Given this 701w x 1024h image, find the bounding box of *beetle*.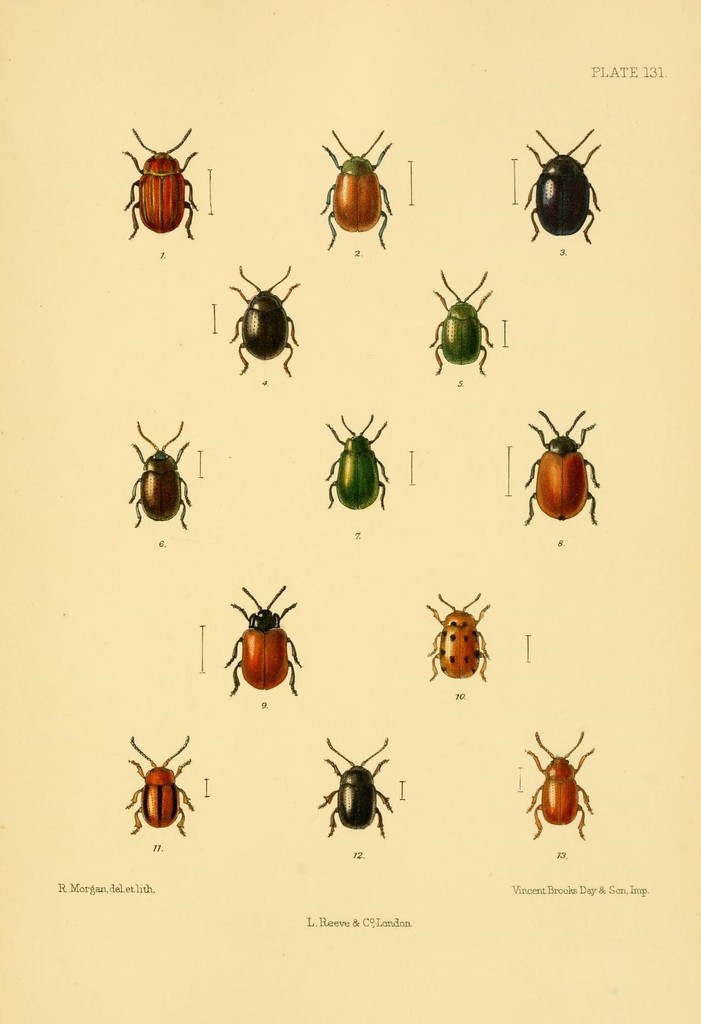
BBox(119, 127, 203, 239).
